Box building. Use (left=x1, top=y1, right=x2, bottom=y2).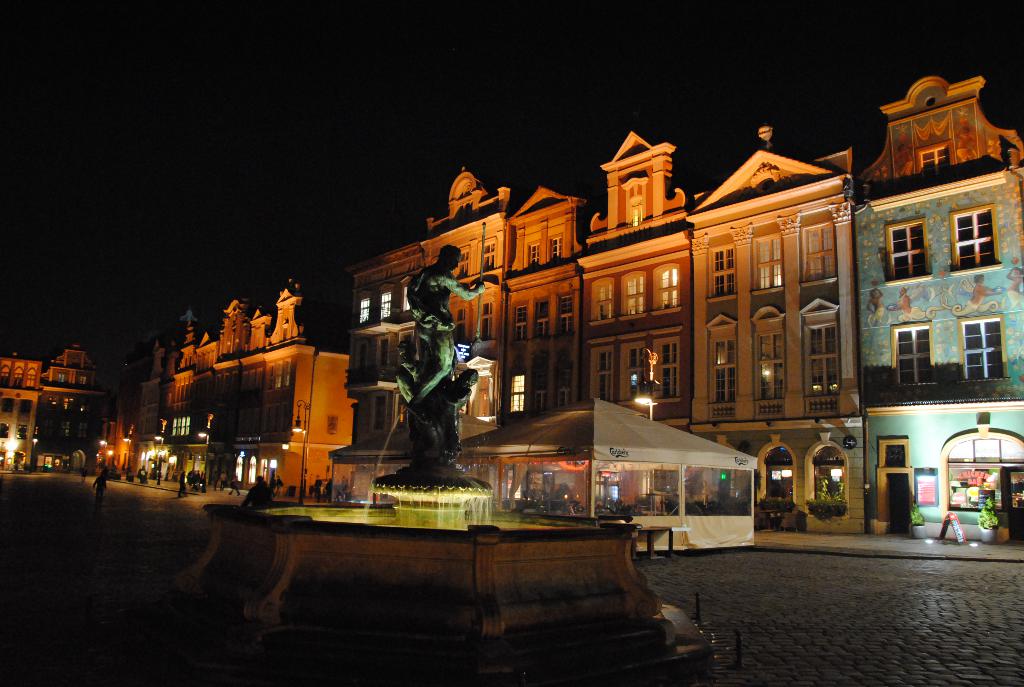
(left=342, top=166, right=586, bottom=512).
